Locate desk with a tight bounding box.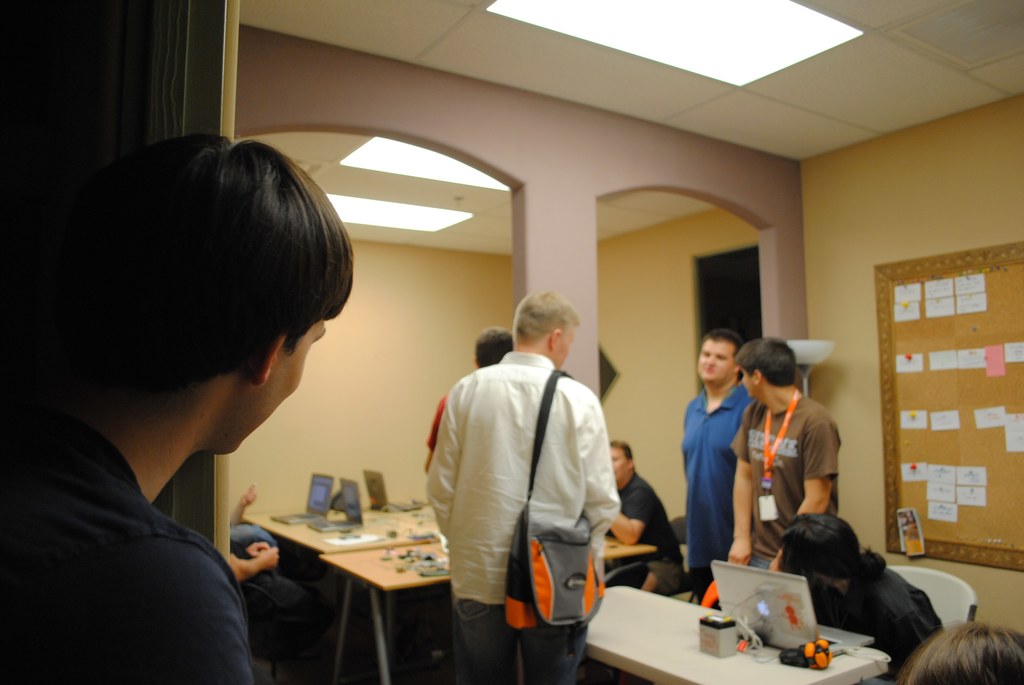
{"left": 580, "top": 584, "right": 889, "bottom": 684}.
